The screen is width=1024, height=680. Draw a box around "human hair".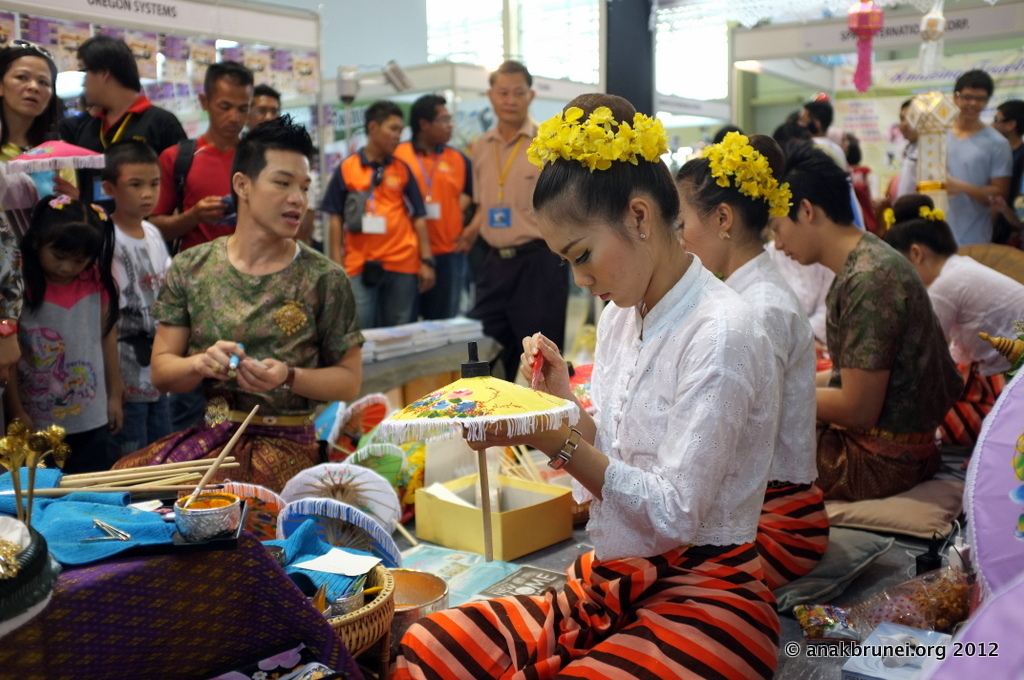
pyautogui.locateOnScreen(803, 98, 834, 132).
